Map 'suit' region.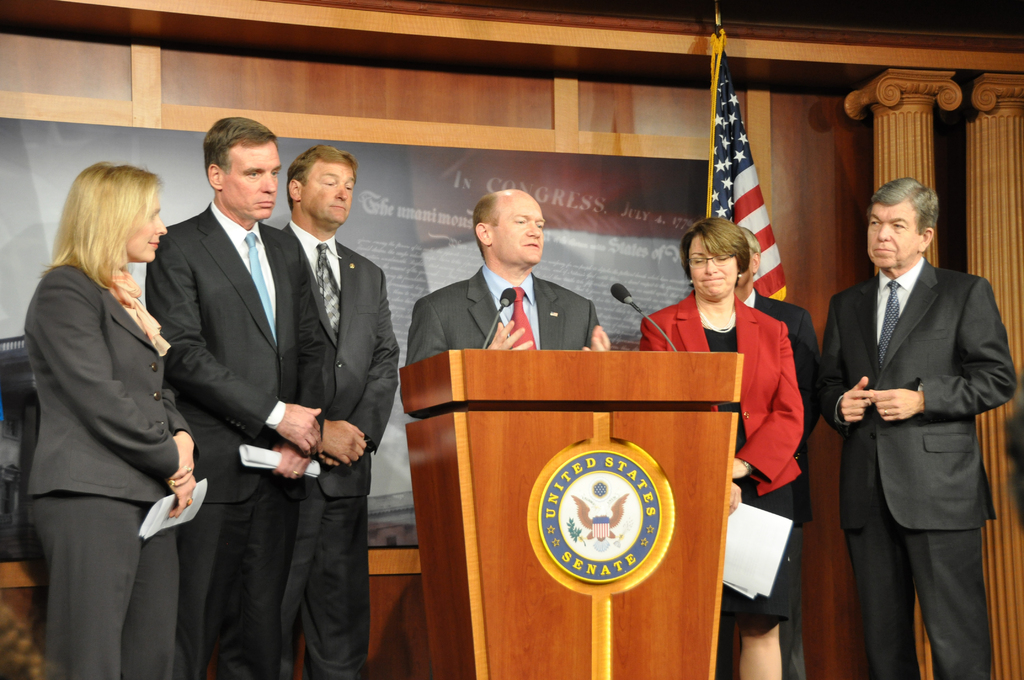
Mapped to 24,264,203,679.
